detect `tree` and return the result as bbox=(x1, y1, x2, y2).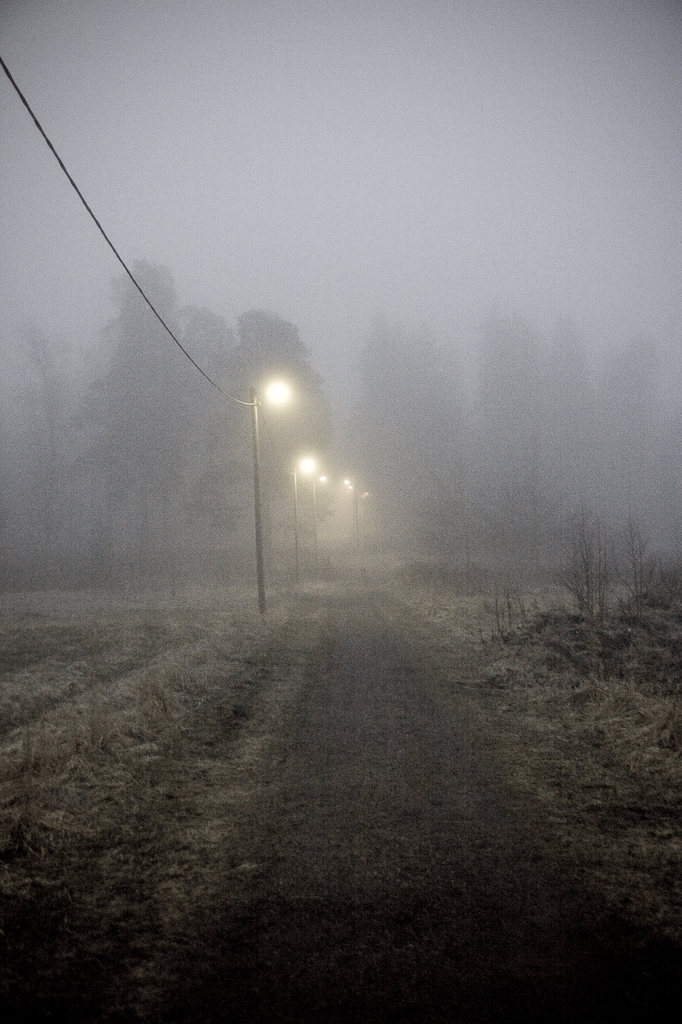
bbox=(233, 302, 330, 577).
